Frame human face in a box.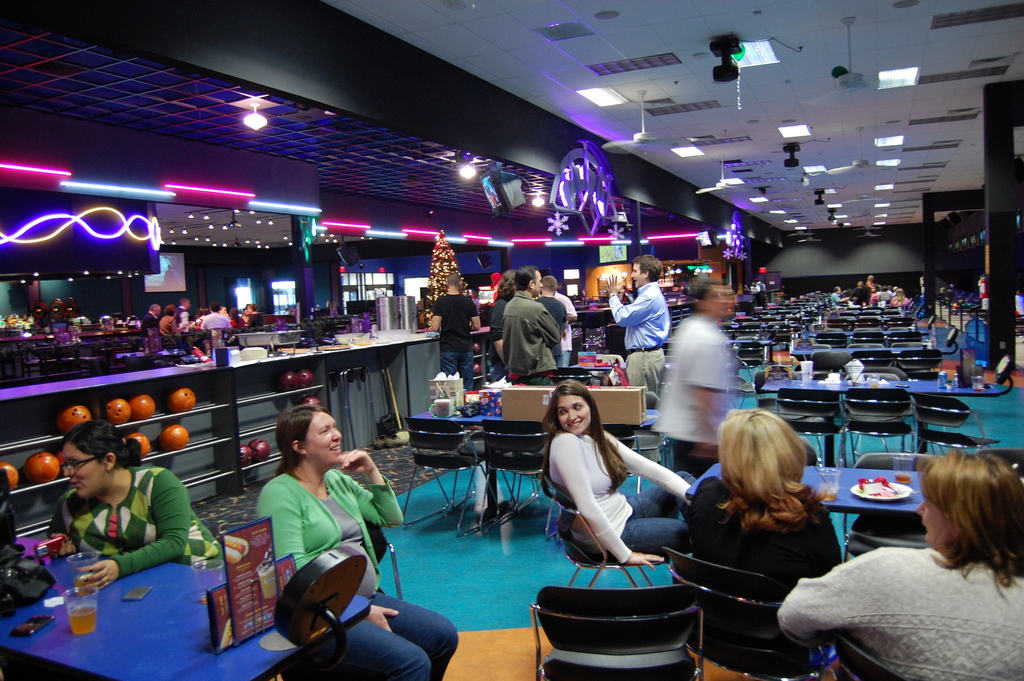
BBox(631, 261, 643, 290).
